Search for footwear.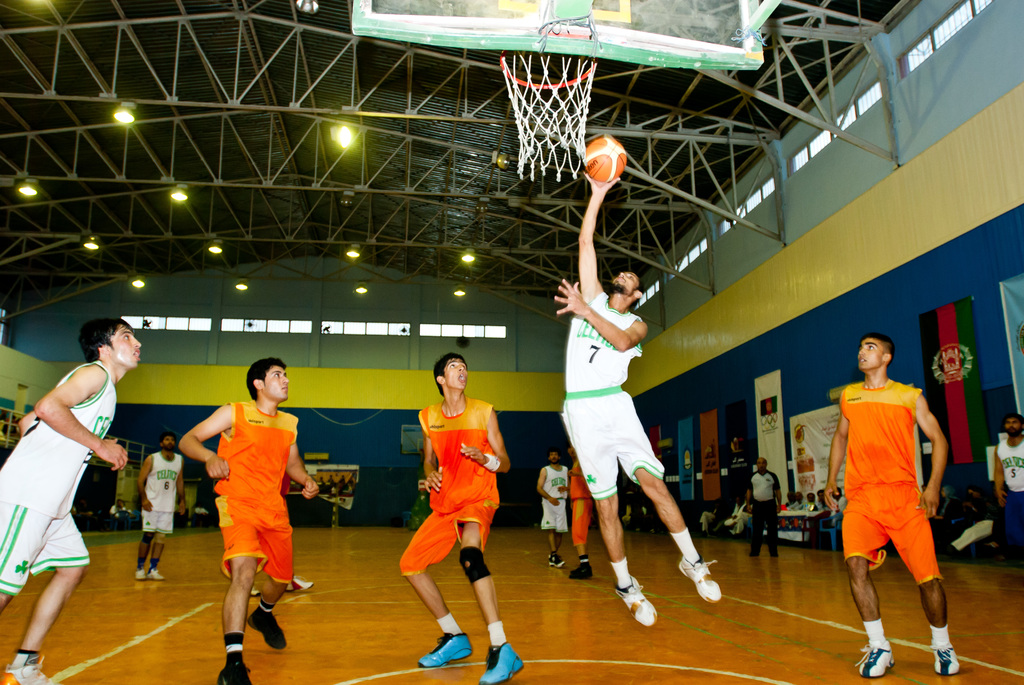
Found at locate(548, 552, 568, 570).
